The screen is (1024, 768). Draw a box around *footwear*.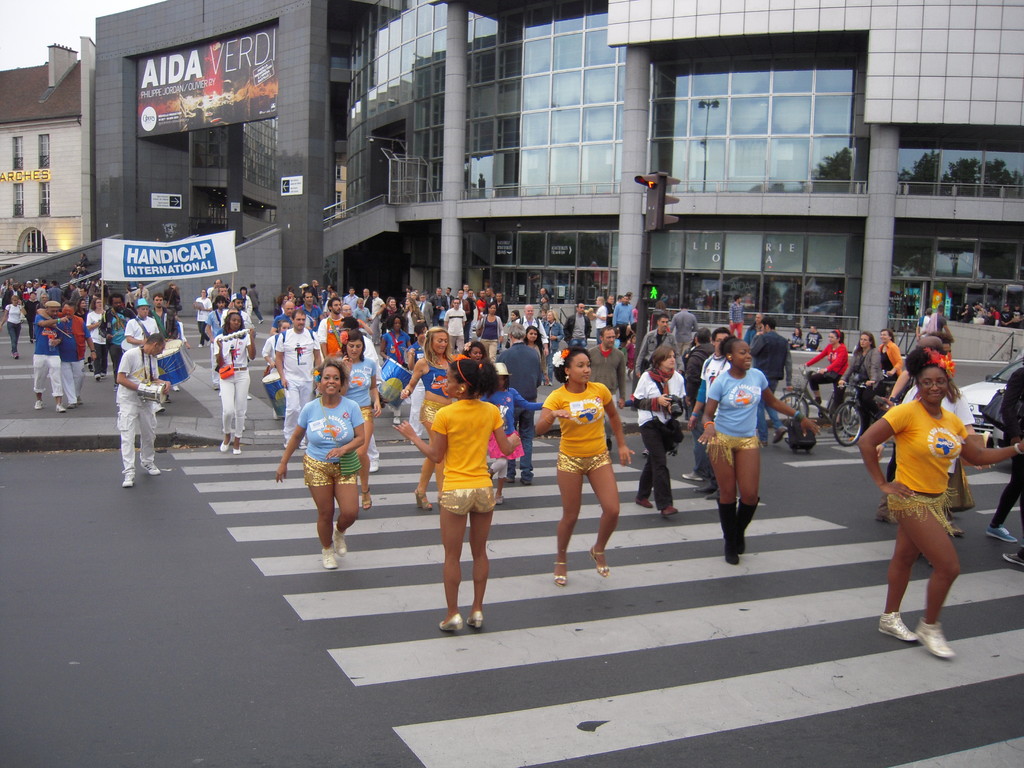
<region>872, 497, 893, 522</region>.
